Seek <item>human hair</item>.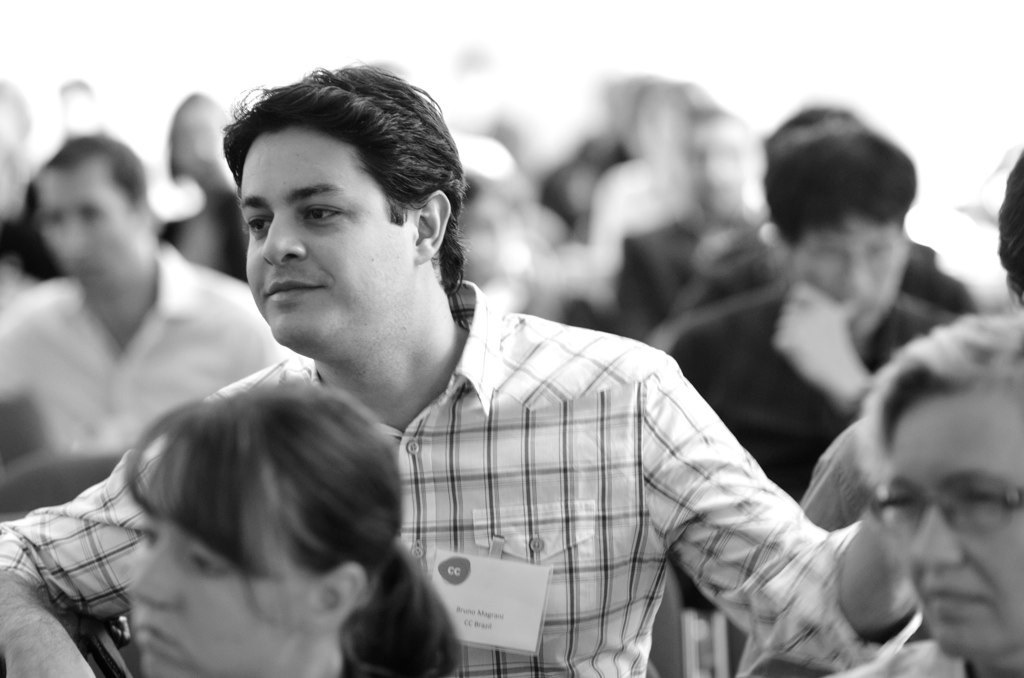
[x1=863, y1=304, x2=1023, y2=466].
